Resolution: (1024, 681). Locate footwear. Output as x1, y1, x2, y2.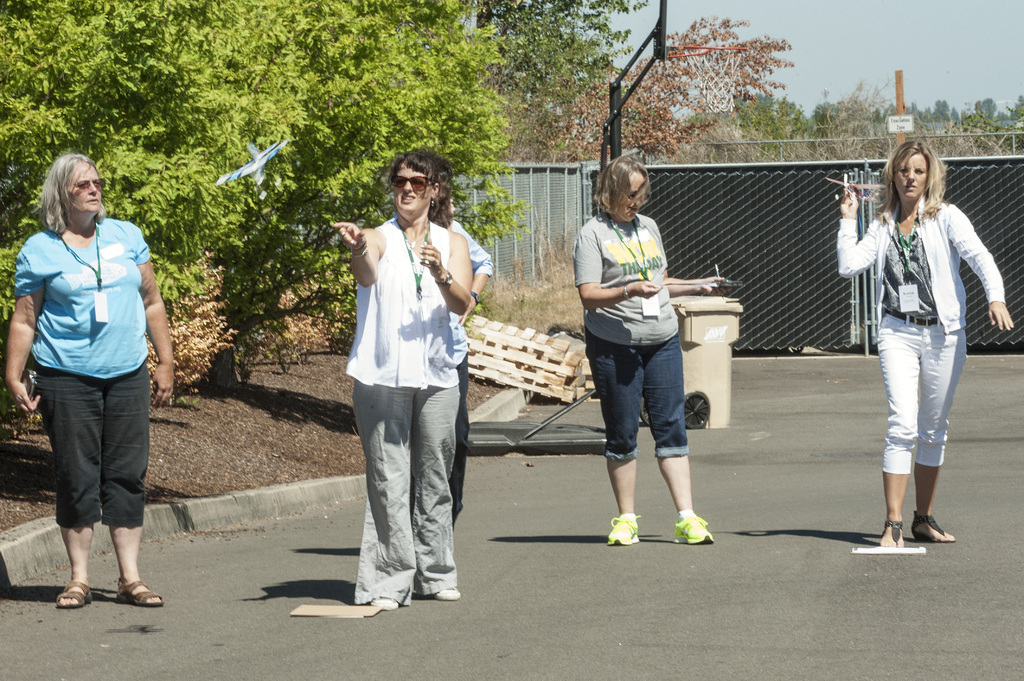
116, 583, 161, 604.
